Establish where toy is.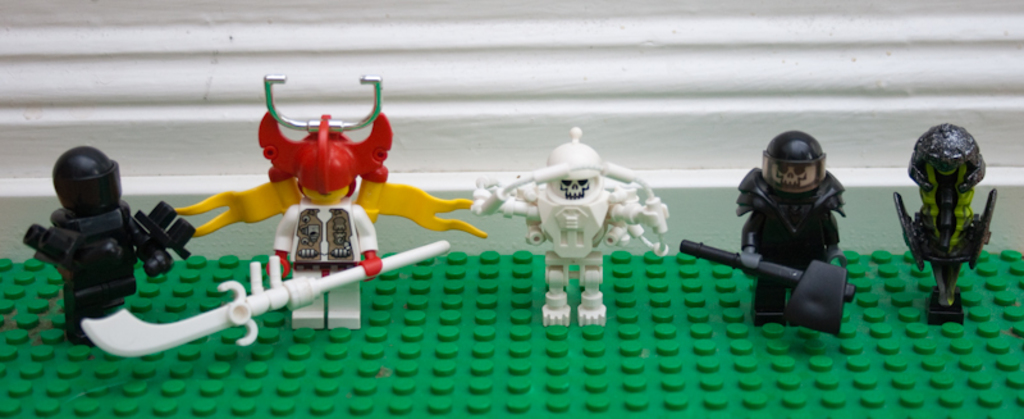
Established at (left=888, top=123, right=1000, bottom=322).
